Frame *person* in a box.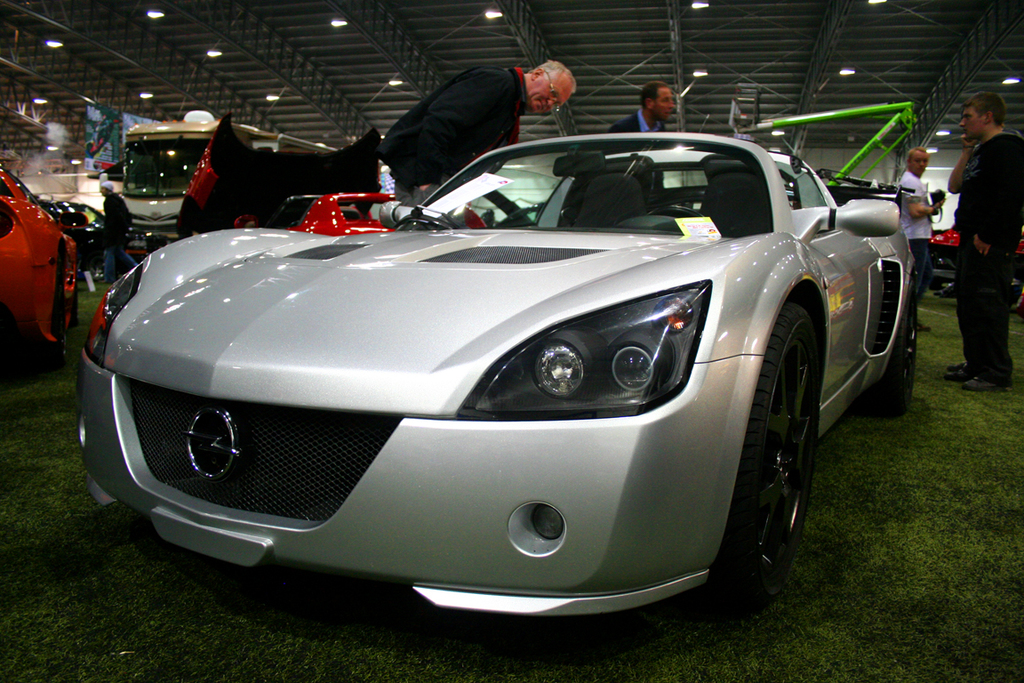
x1=897 y1=144 x2=944 y2=333.
